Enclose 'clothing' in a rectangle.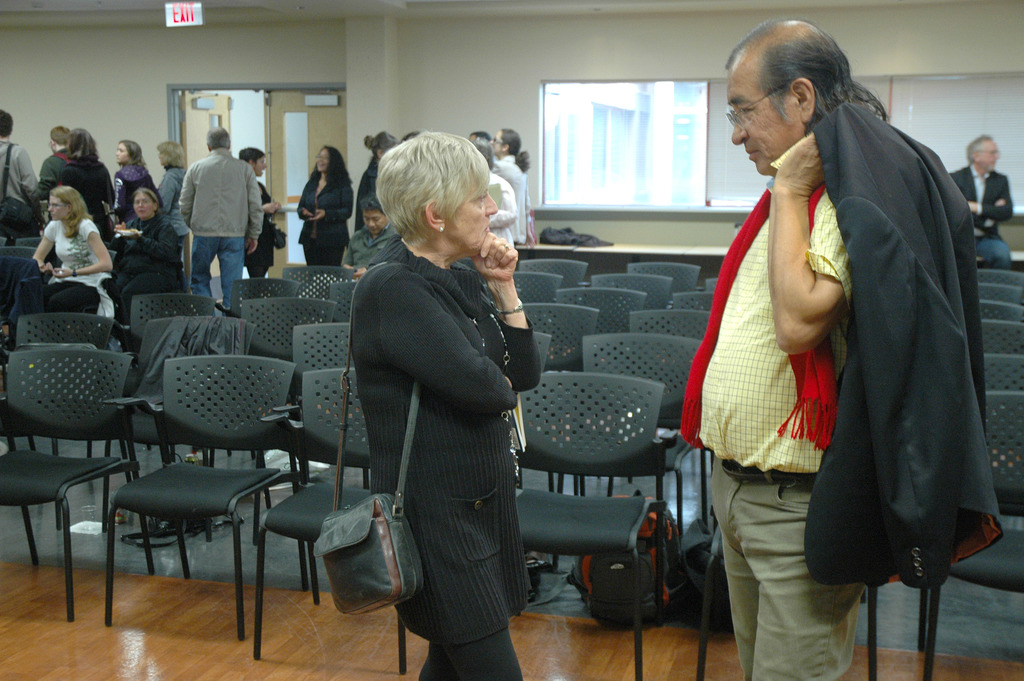
(356,156,378,224).
